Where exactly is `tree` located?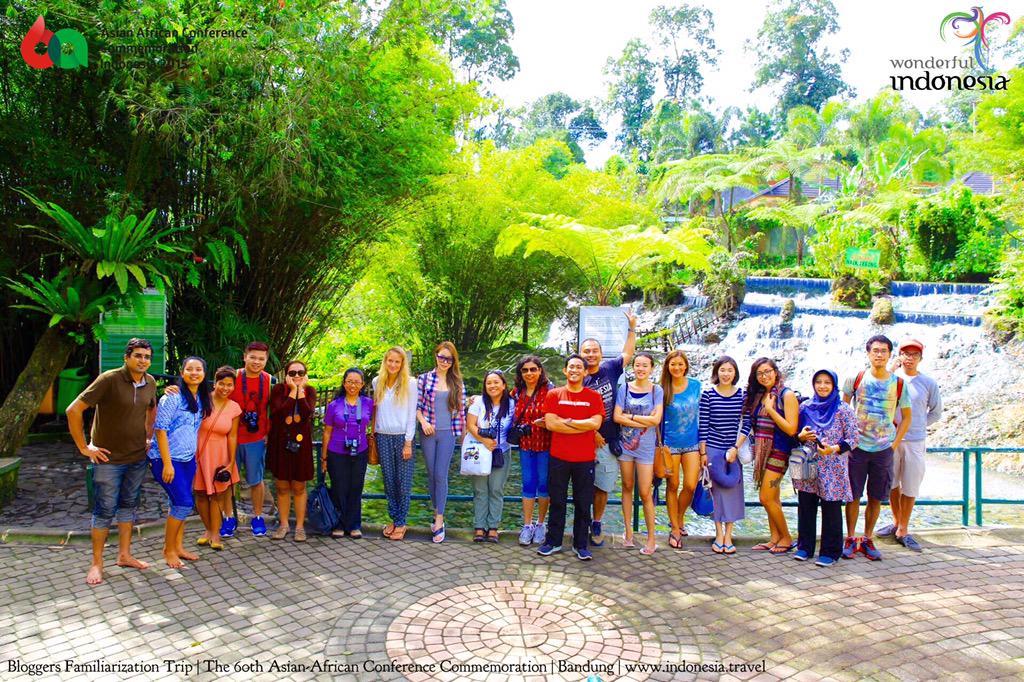
Its bounding box is locate(0, 0, 488, 372).
